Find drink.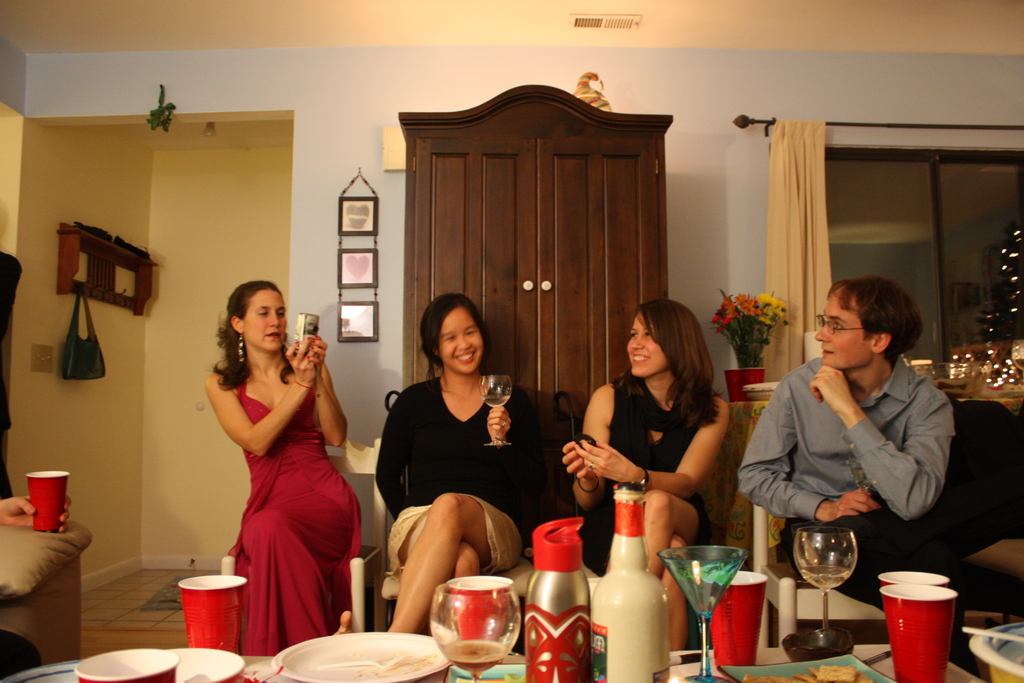
[798,566,852,589].
